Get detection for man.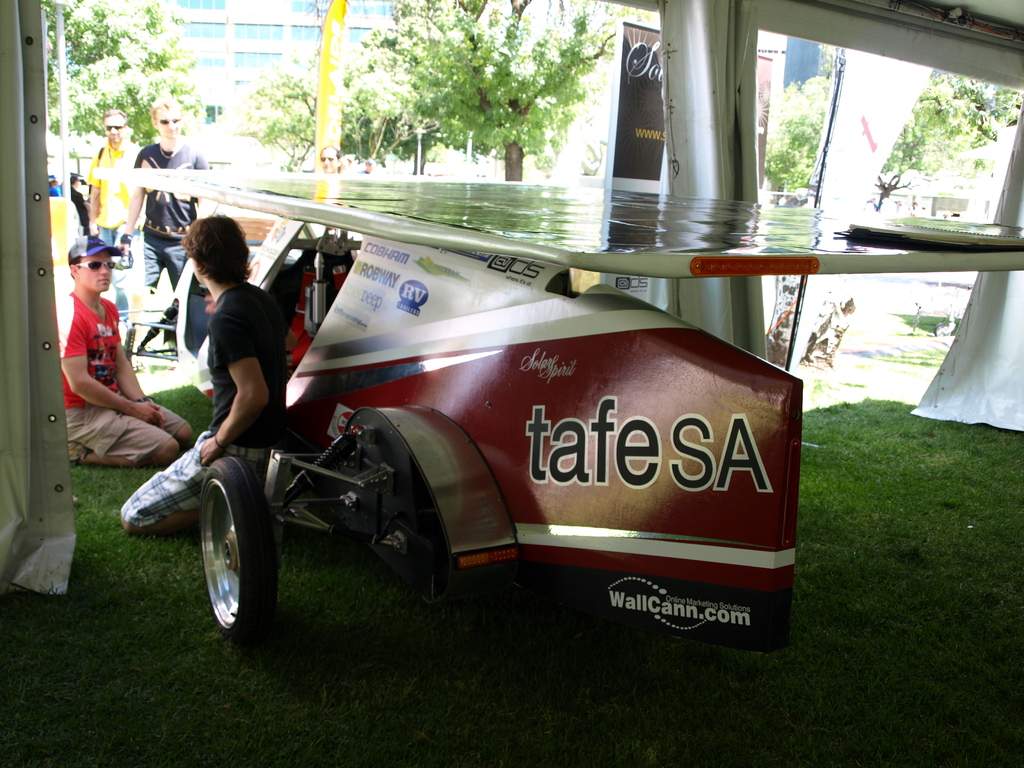
Detection: BBox(360, 157, 376, 177).
